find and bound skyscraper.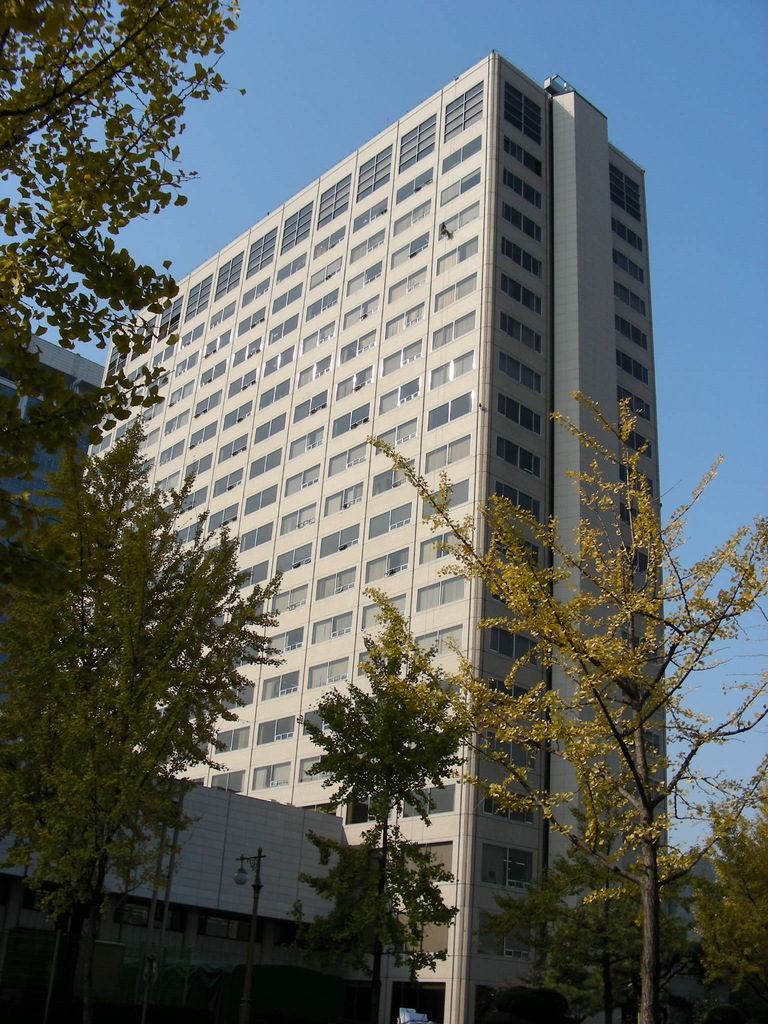
Bound: left=115, top=48, right=669, bottom=1005.
